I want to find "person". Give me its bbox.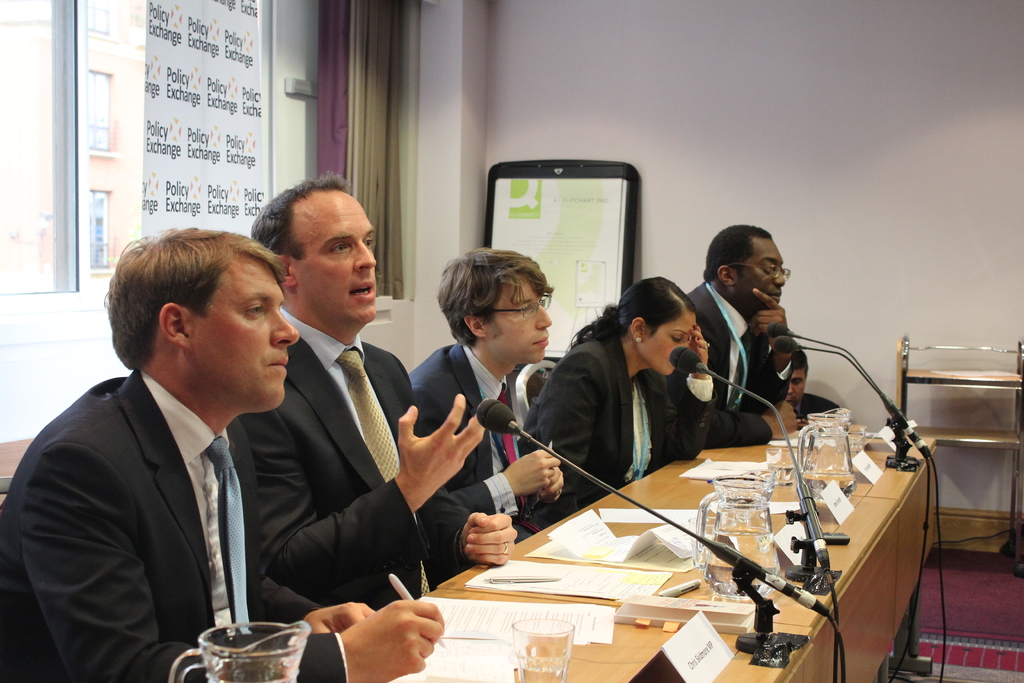
{"left": 0, "top": 218, "right": 447, "bottom": 682}.
